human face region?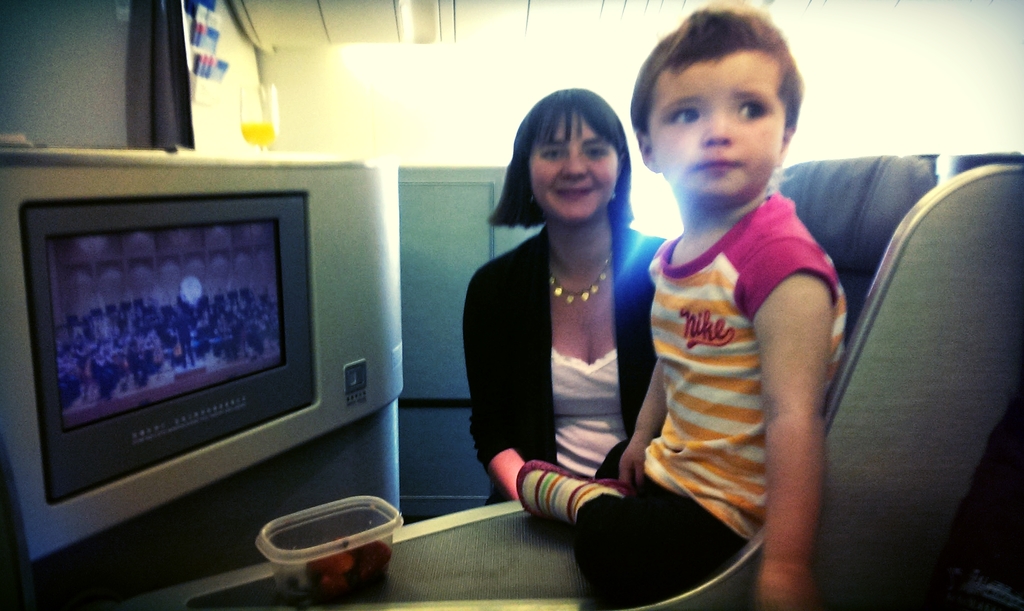
[652,47,789,206]
